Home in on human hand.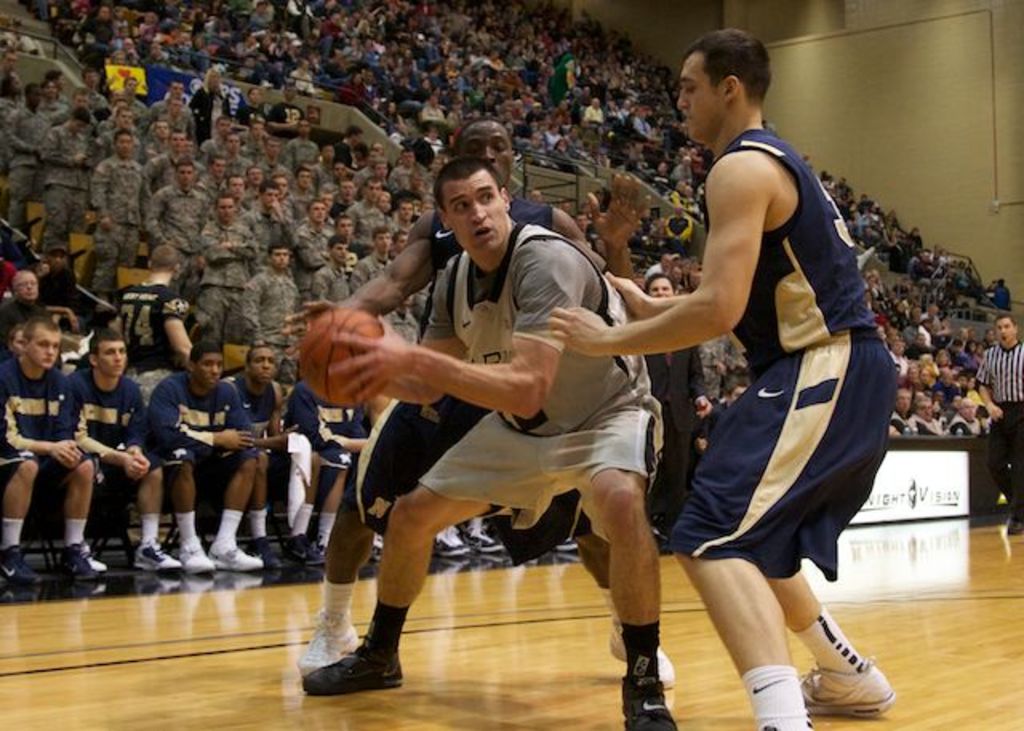
Homed in at <region>69, 149, 88, 166</region>.
